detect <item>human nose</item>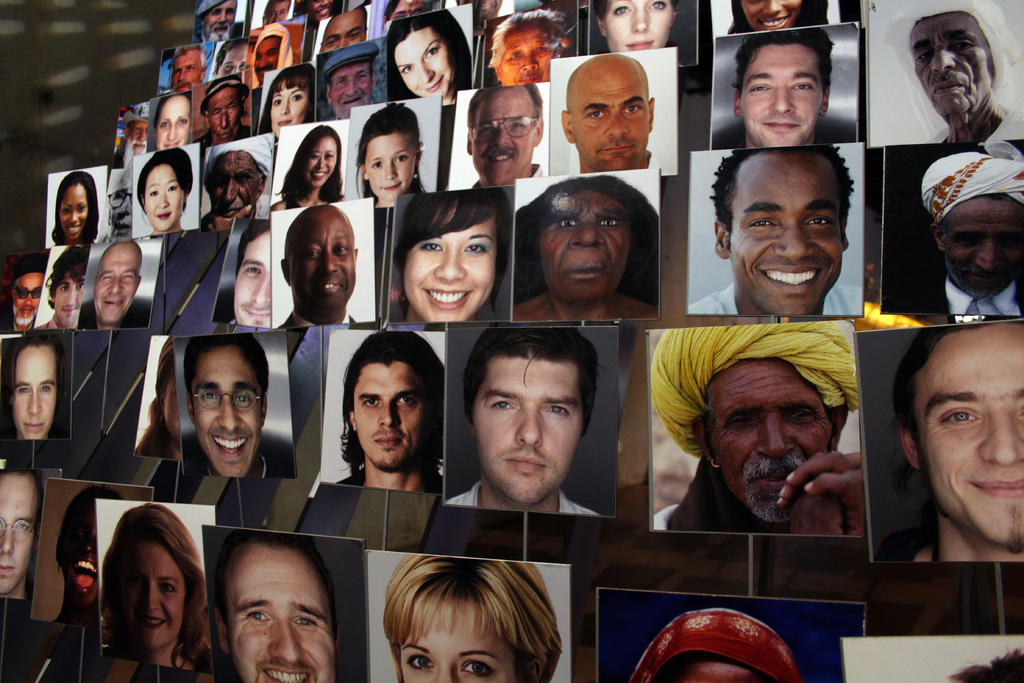
pyautogui.locateOnScreen(975, 414, 1023, 469)
